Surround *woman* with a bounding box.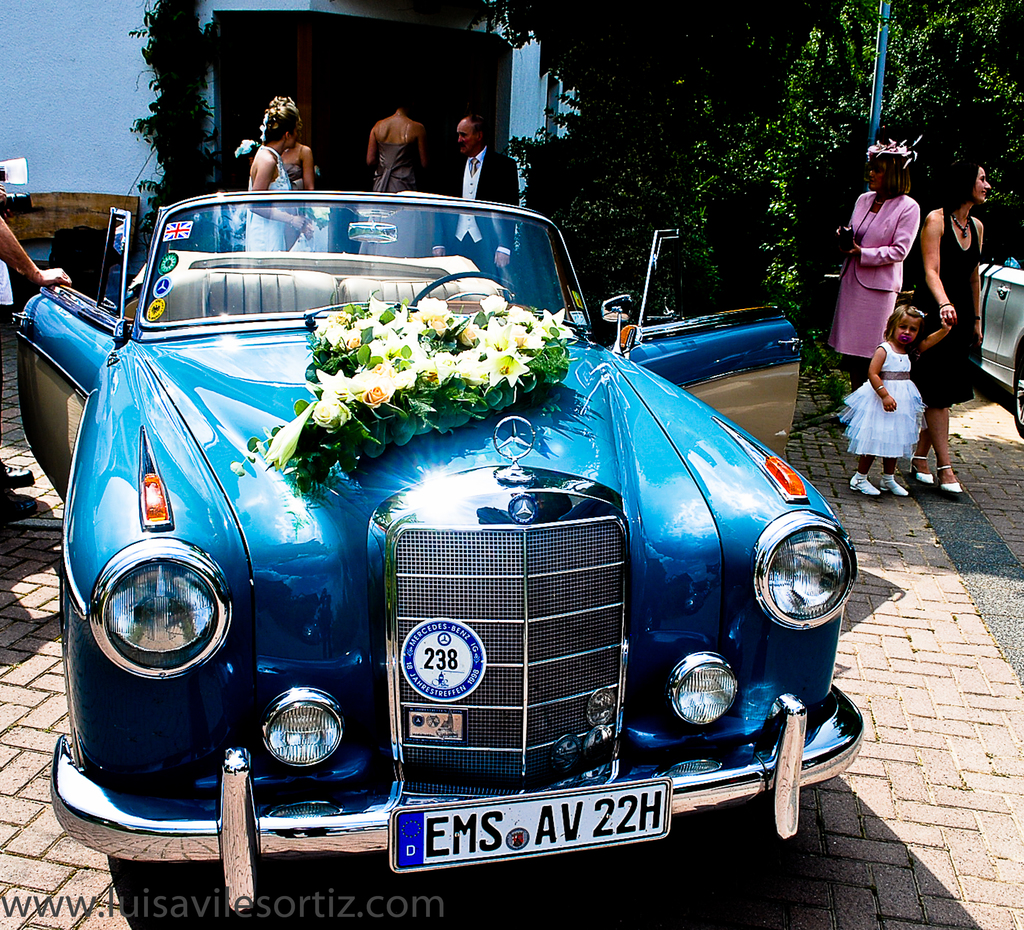
x1=364 y1=88 x2=436 y2=261.
